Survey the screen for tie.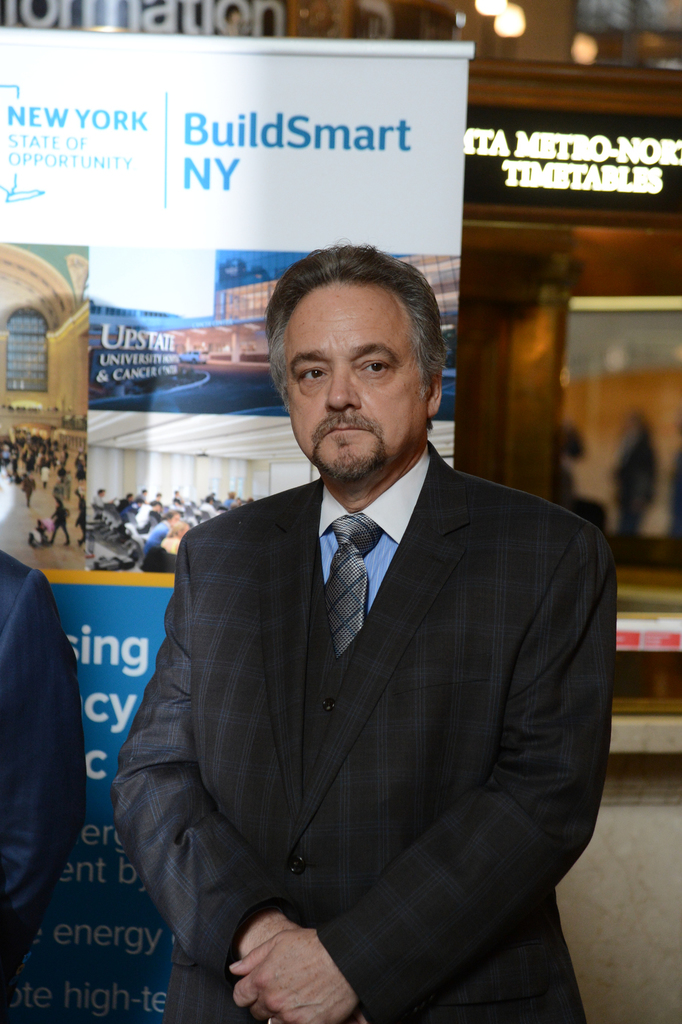
Survey found: (319, 513, 382, 652).
